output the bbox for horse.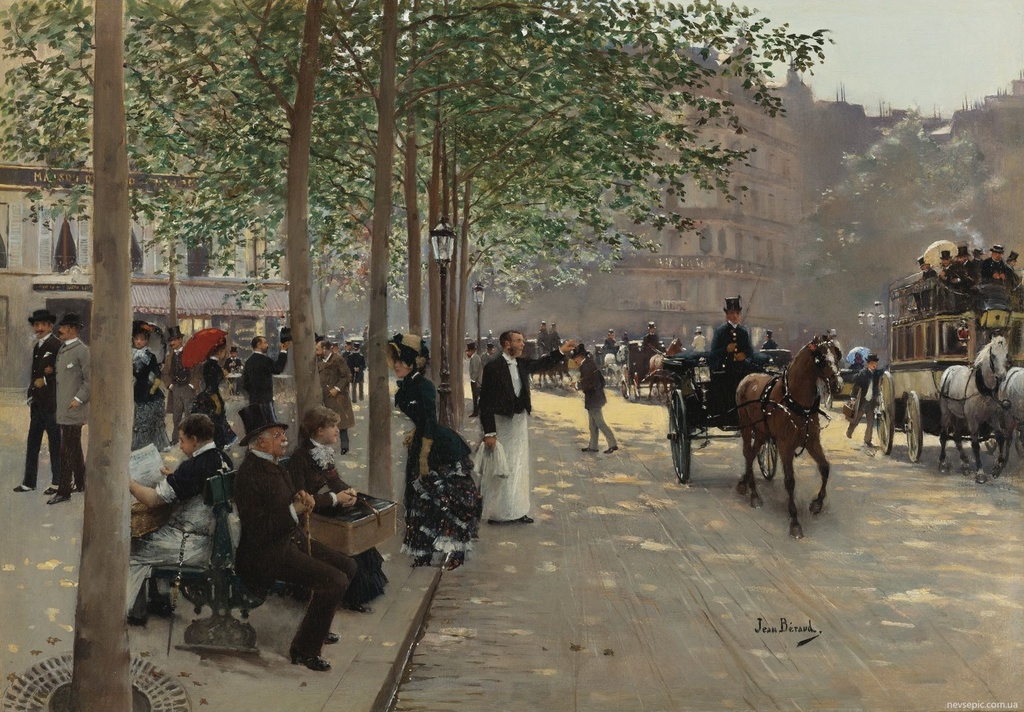
<box>603,341,625,391</box>.
